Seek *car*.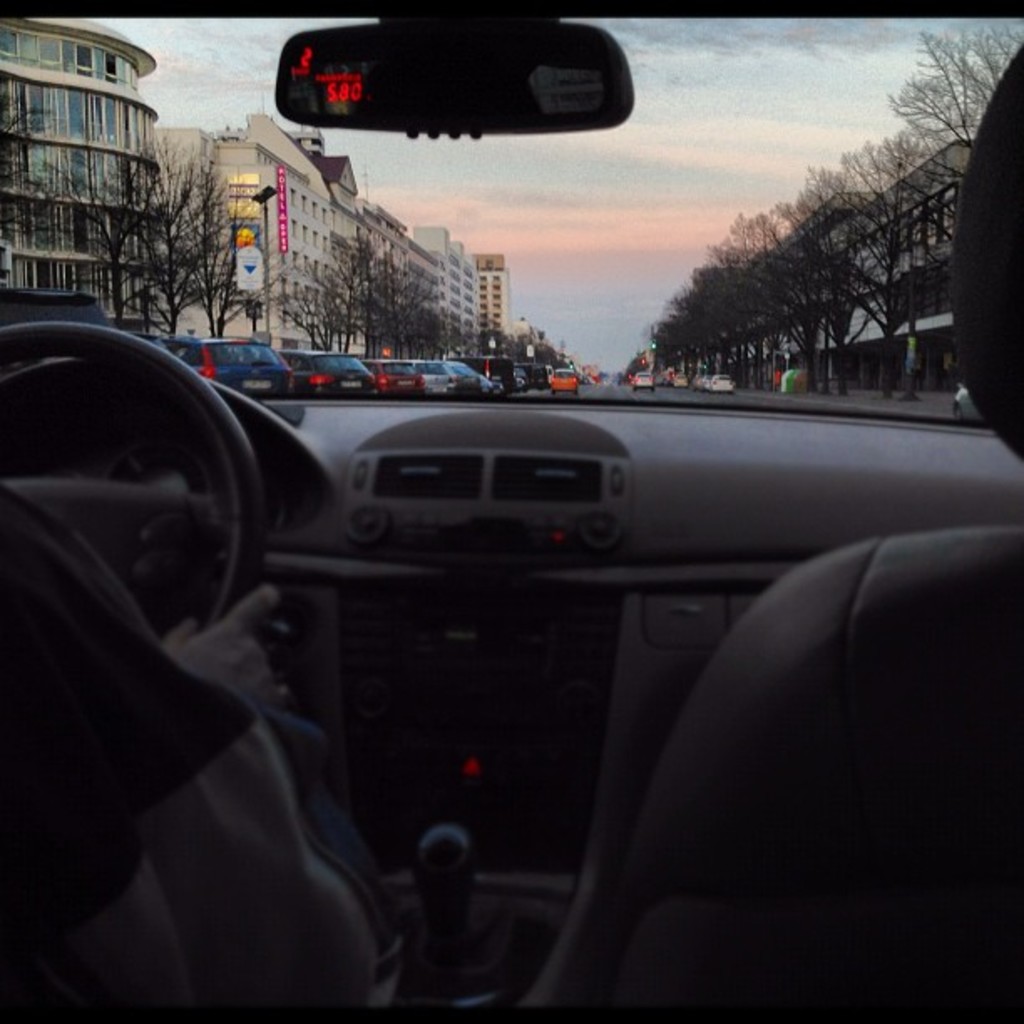
detection(949, 385, 989, 427).
